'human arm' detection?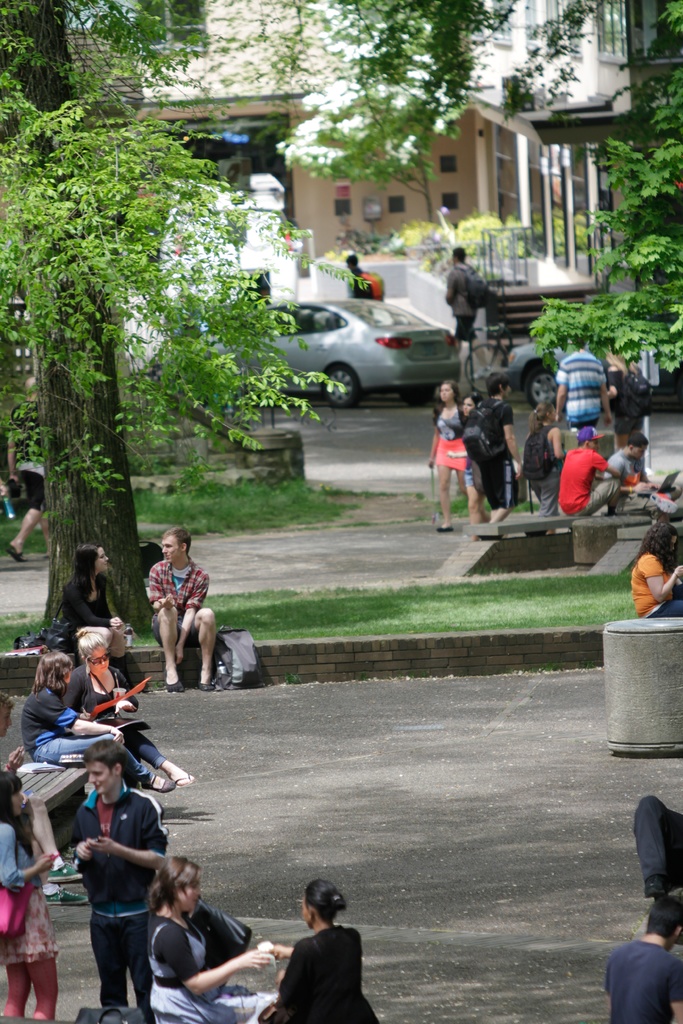
select_region(261, 938, 291, 959)
